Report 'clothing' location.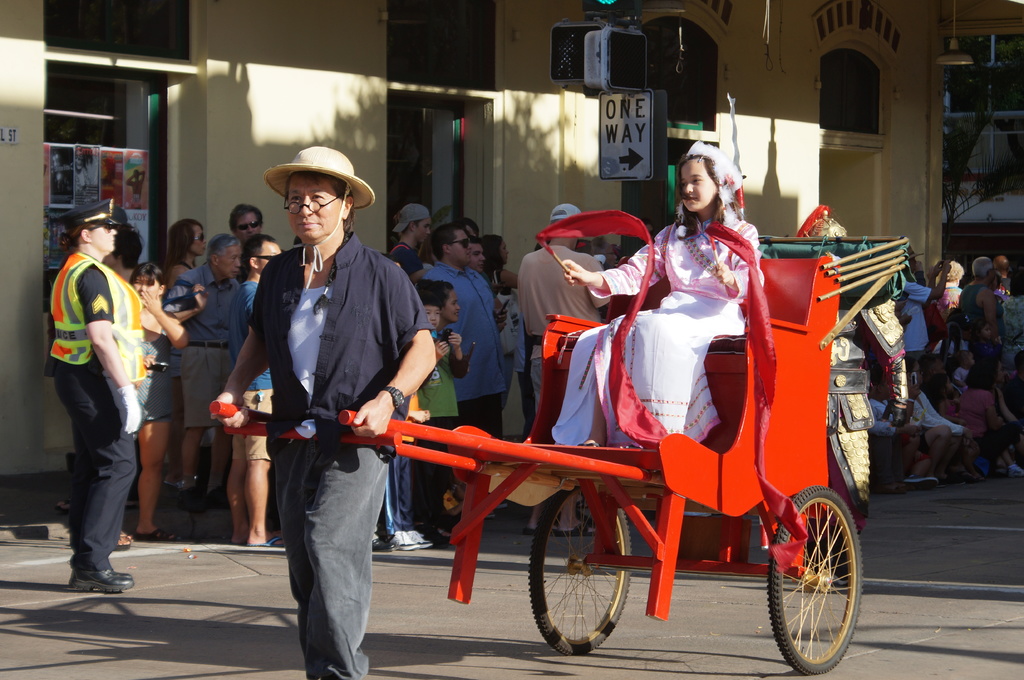
Report: Rect(548, 139, 771, 447).
